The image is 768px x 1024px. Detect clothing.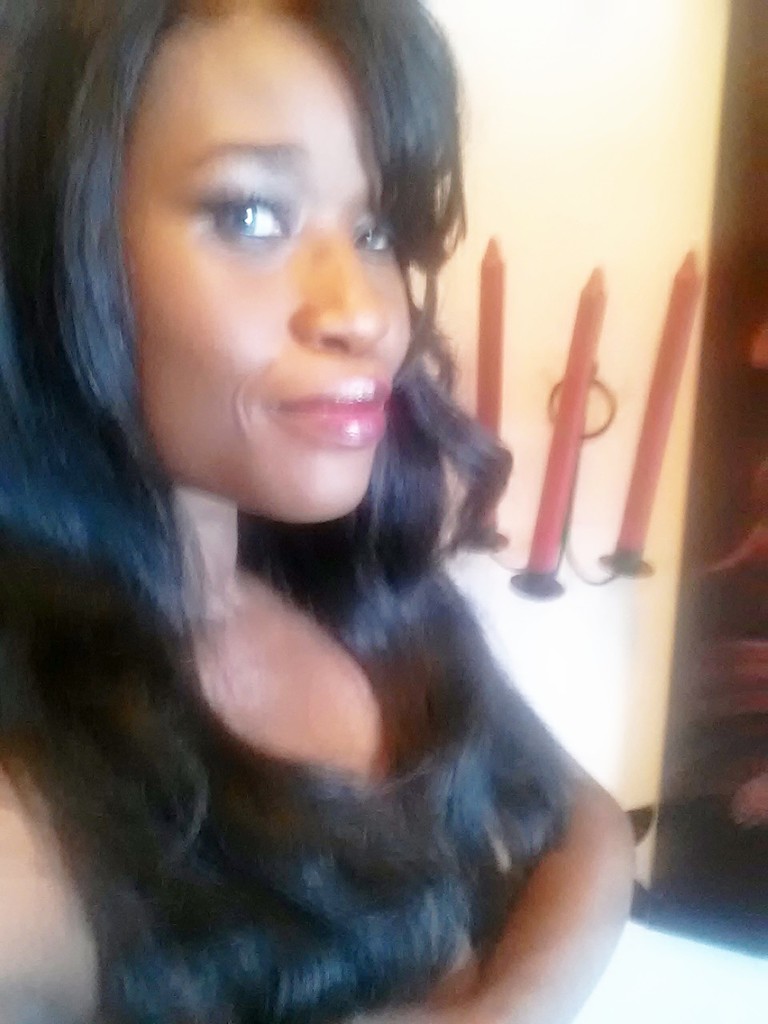
Detection: [32,475,647,1018].
